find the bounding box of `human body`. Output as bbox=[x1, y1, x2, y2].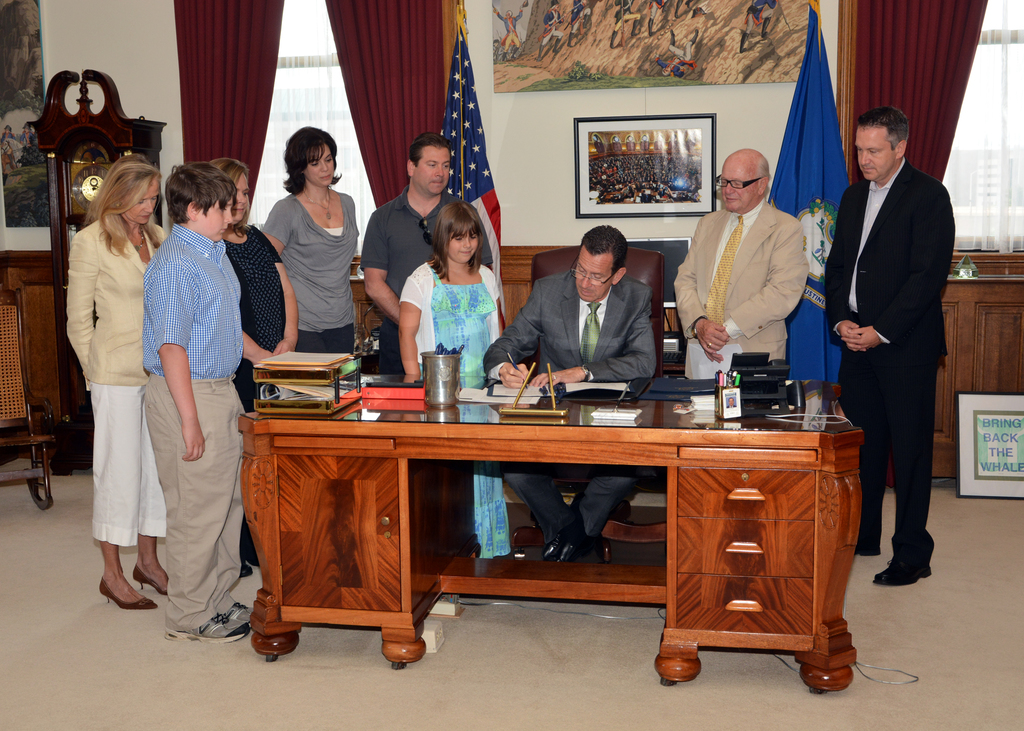
bbox=[609, 0, 640, 47].
